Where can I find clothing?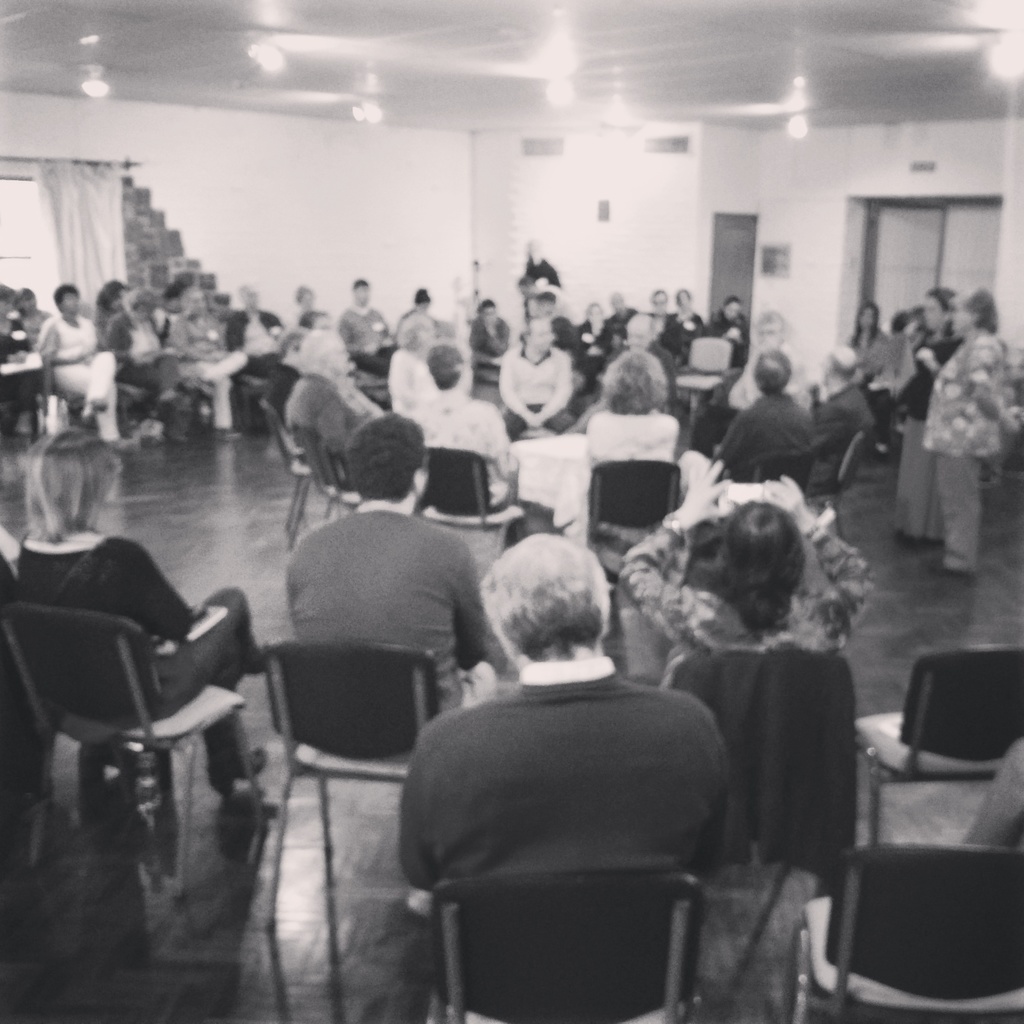
You can find it at box(583, 403, 677, 484).
